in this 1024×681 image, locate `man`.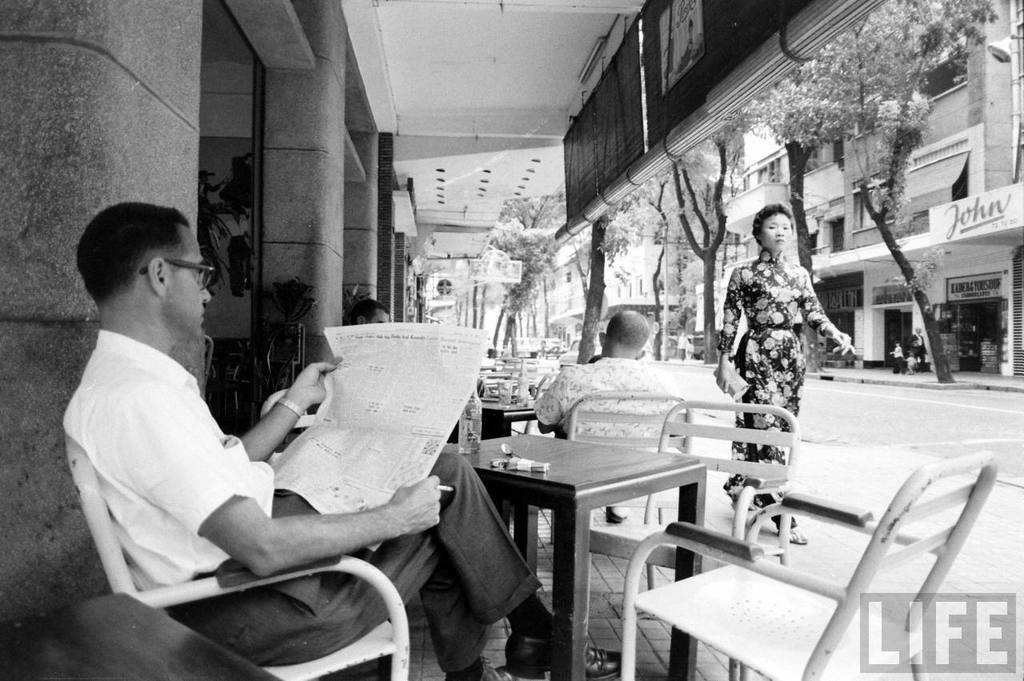
Bounding box: box=[907, 324, 931, 377].
